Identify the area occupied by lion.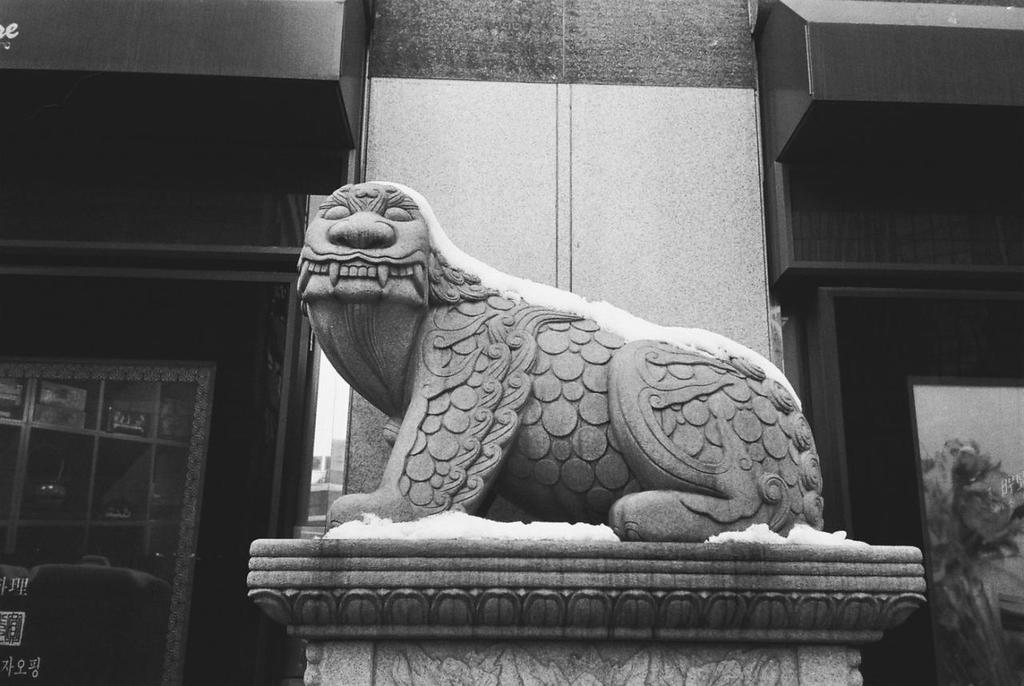
Area: x1=297, y1=175, x2=822, y2=543.
